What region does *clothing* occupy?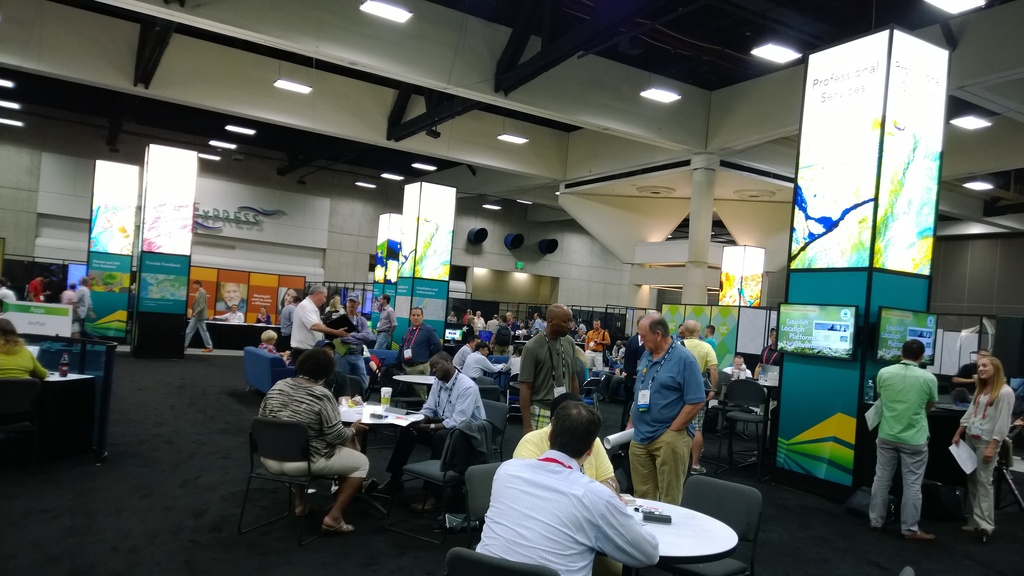
{"left": 273, "top": 302, "right": 292, "bottom": 336}.
